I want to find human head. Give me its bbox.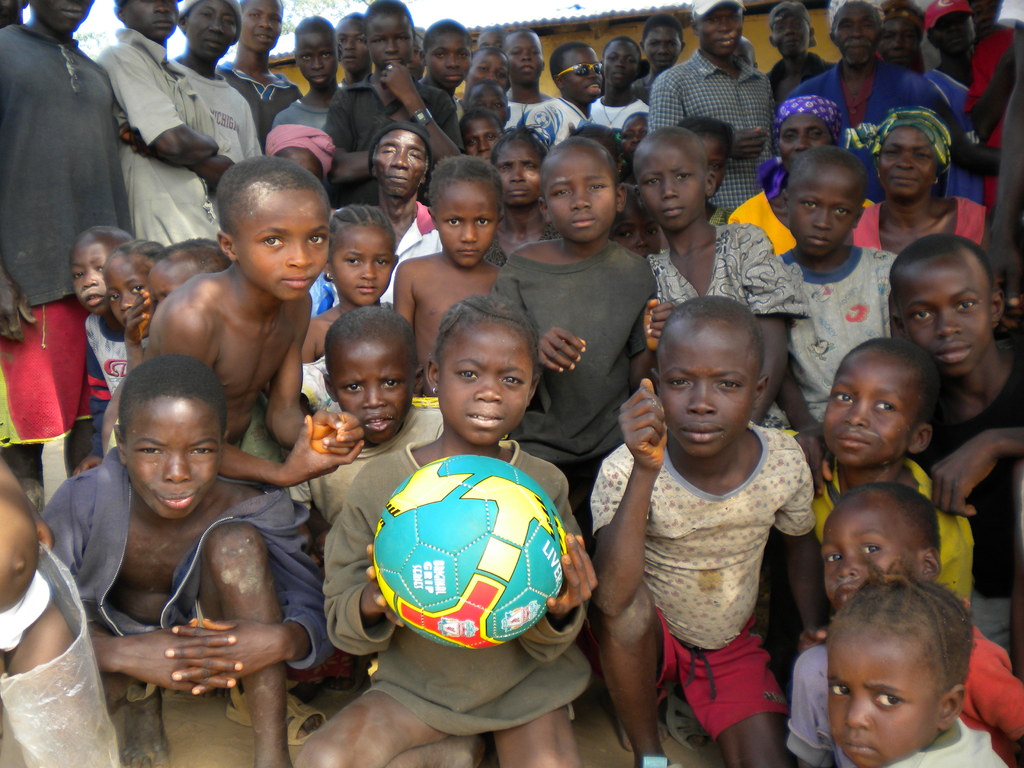
429 295 543 445.
